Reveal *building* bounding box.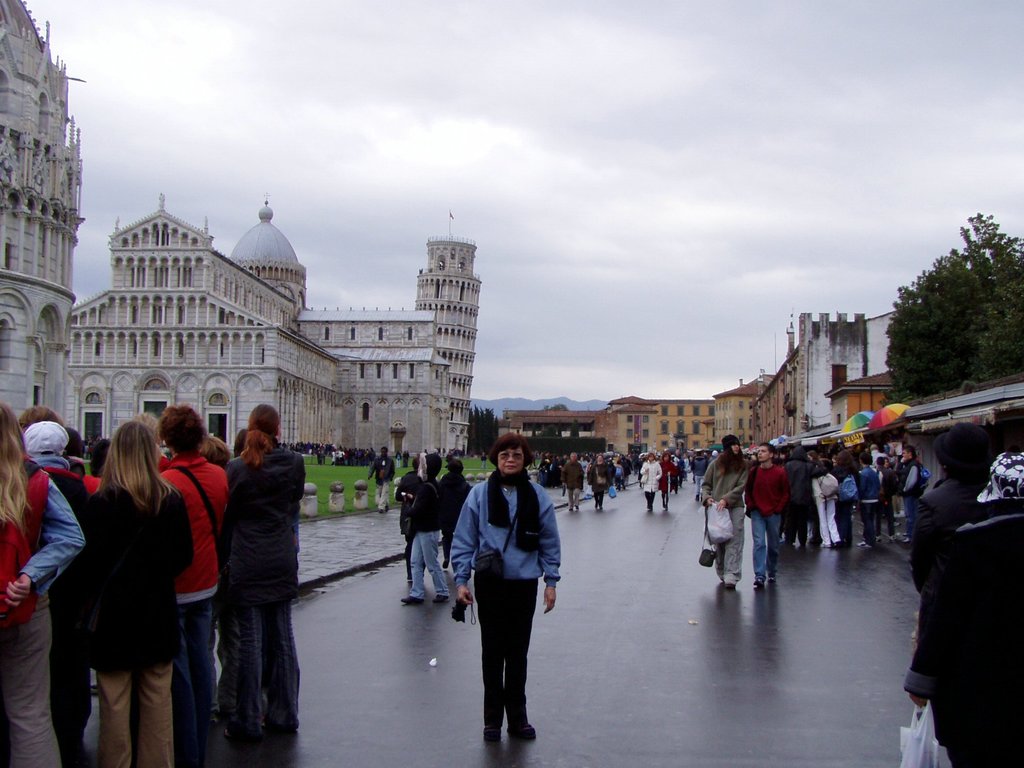
Revealed: 592/394/719/457.
